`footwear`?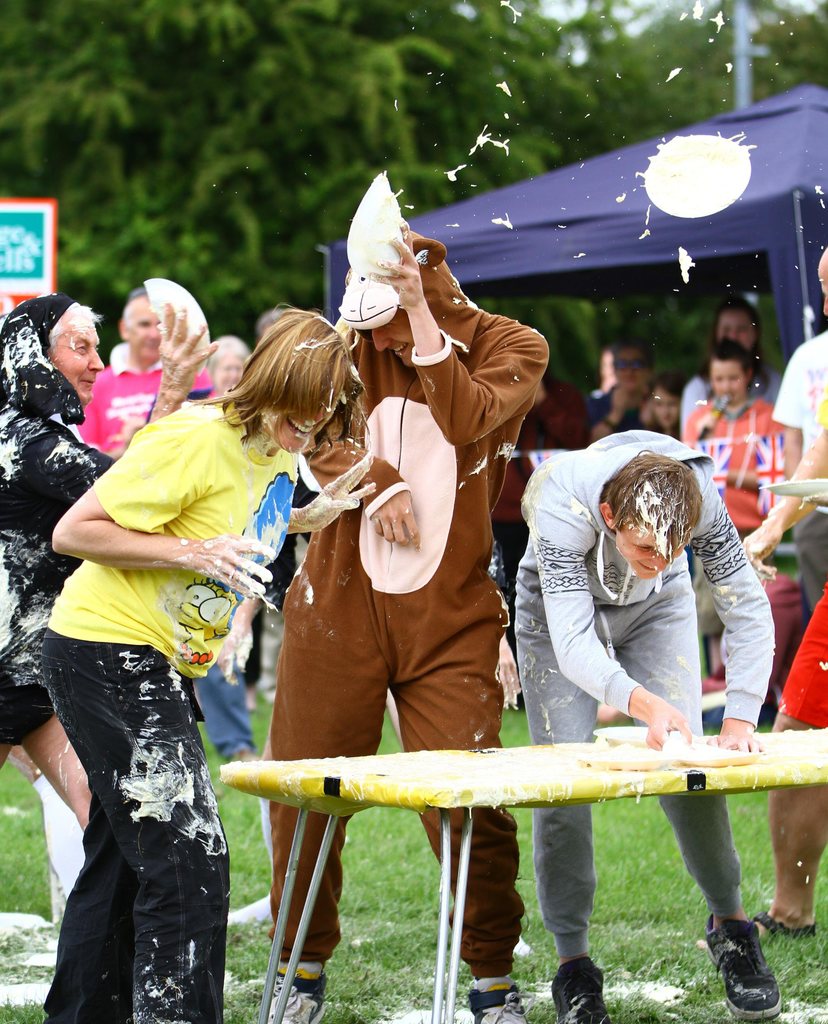
(548, 961, 607, 1023)
